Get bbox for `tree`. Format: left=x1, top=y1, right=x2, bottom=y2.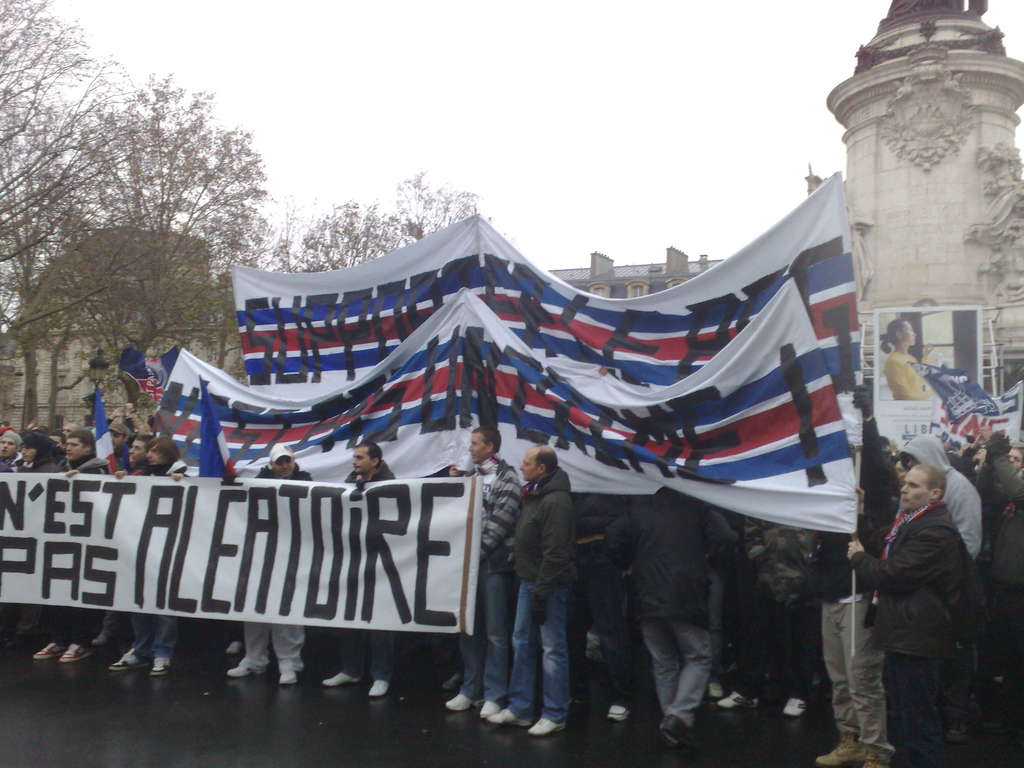
left=274, top=207, right=425, bottom=273.
